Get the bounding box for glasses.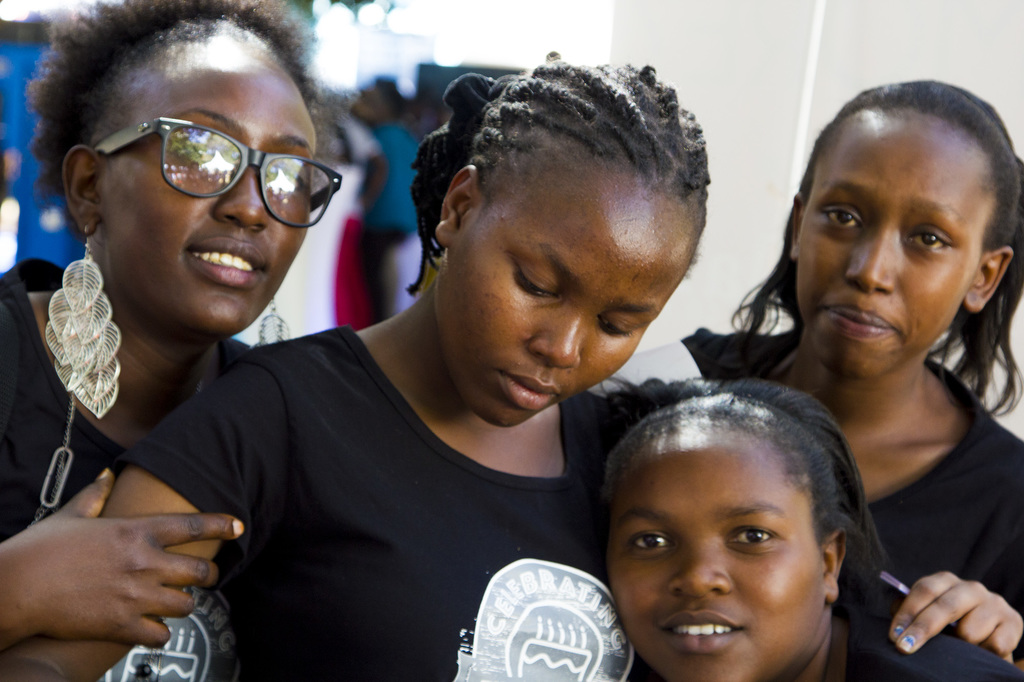
Rect(67, 112, 346, 226).
